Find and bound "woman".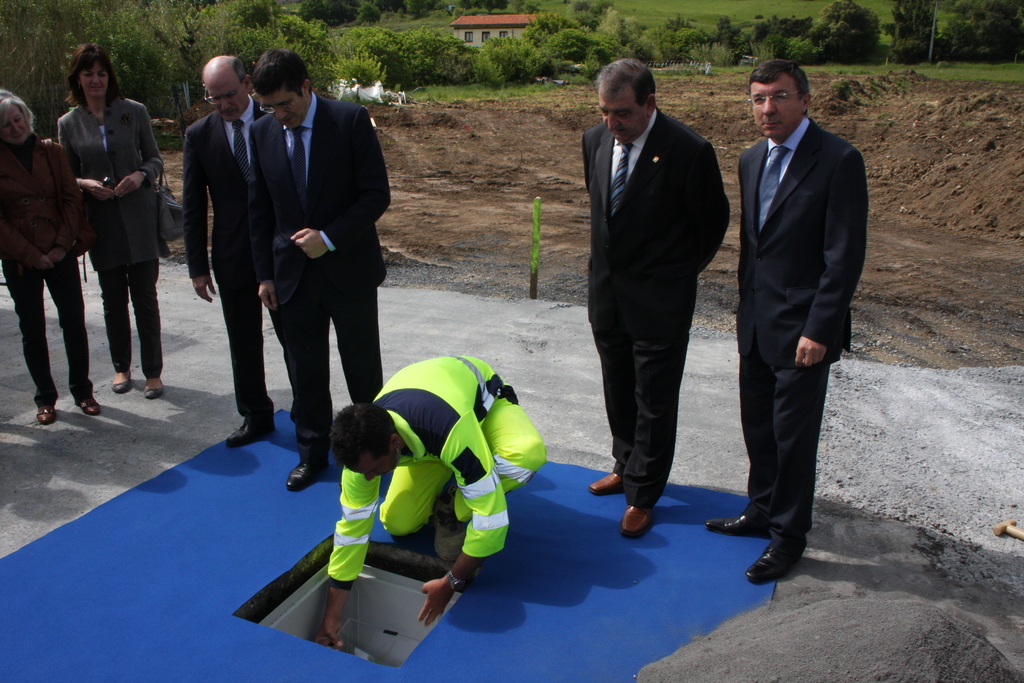
Bound: 0 89 106 431.
